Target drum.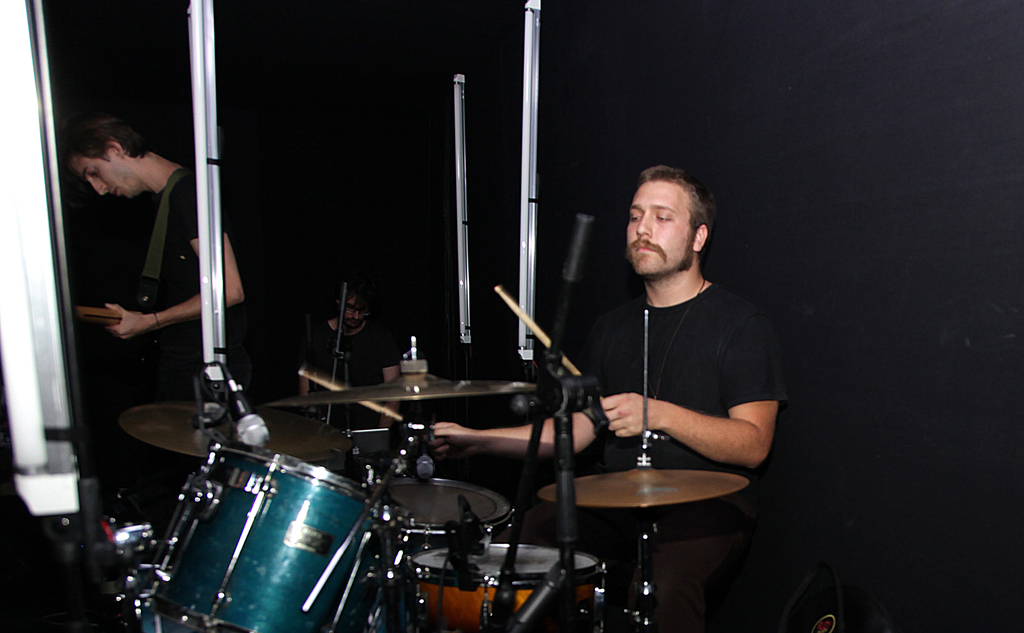
Target region: bbox=[407, 546, 609, 632].
